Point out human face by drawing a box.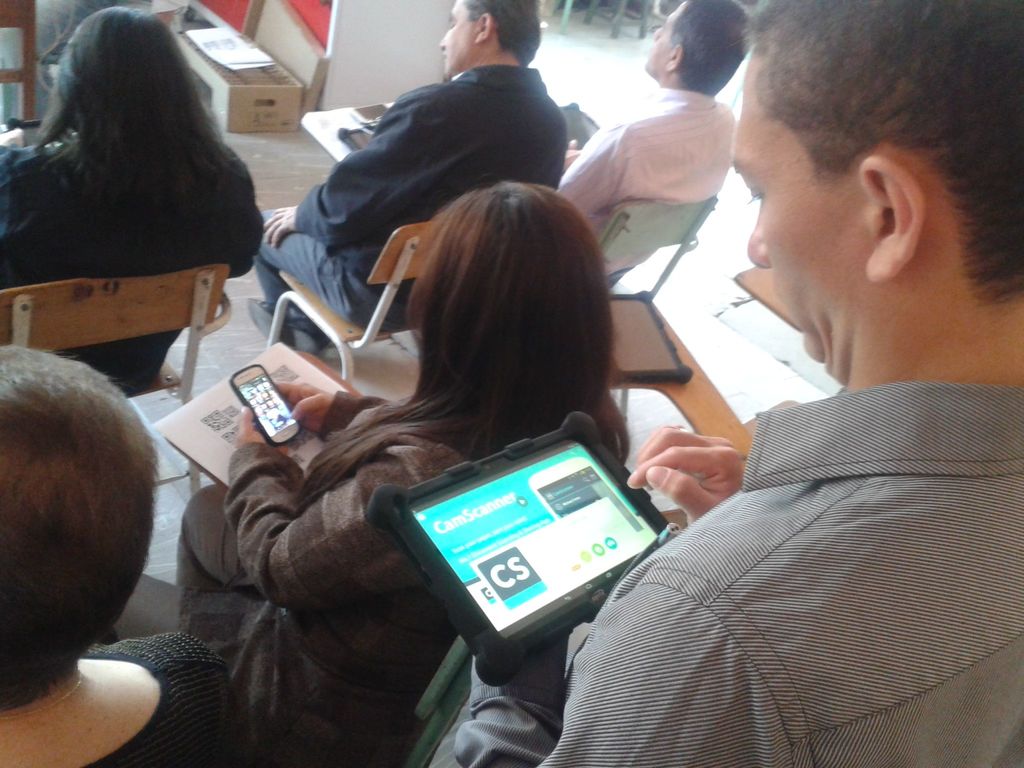
731,50,876,364.
